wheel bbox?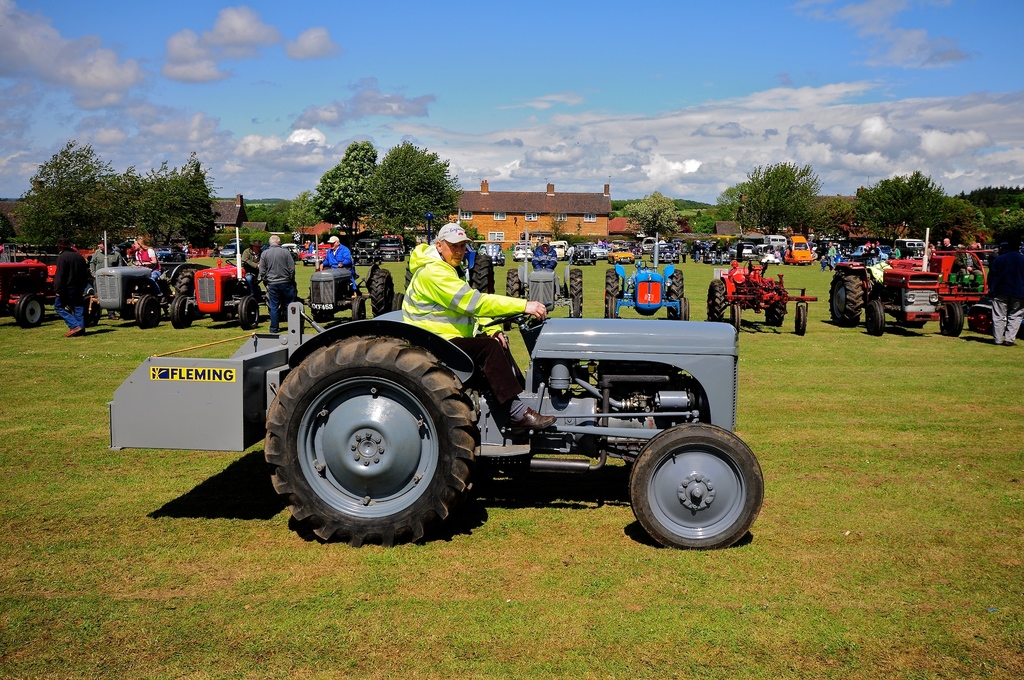
706, 279, 726, 321
